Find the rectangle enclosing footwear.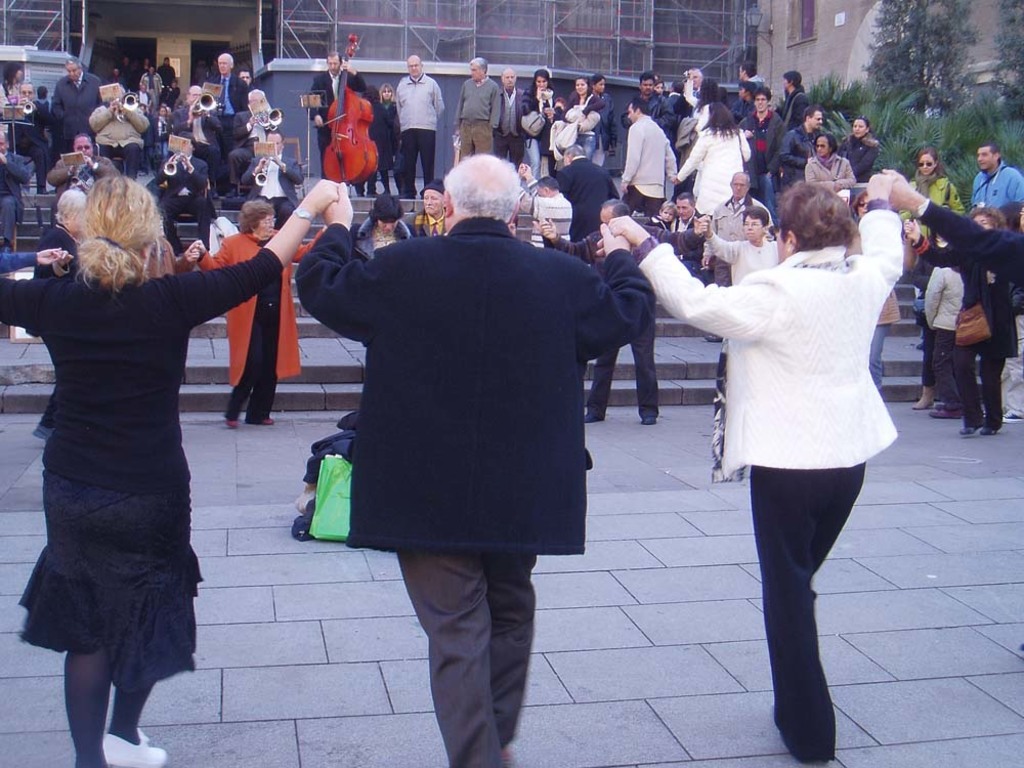
{"left": 930, "top": 402, "right": 964, "bottom": 416}.
